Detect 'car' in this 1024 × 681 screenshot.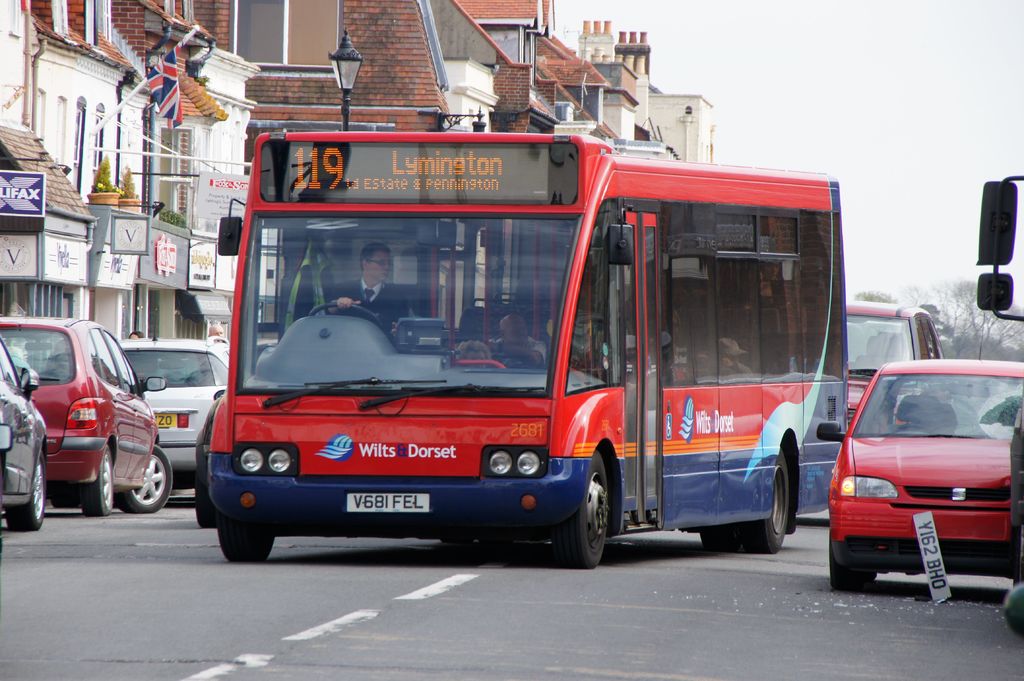
Detection: 0 314 171 514.
